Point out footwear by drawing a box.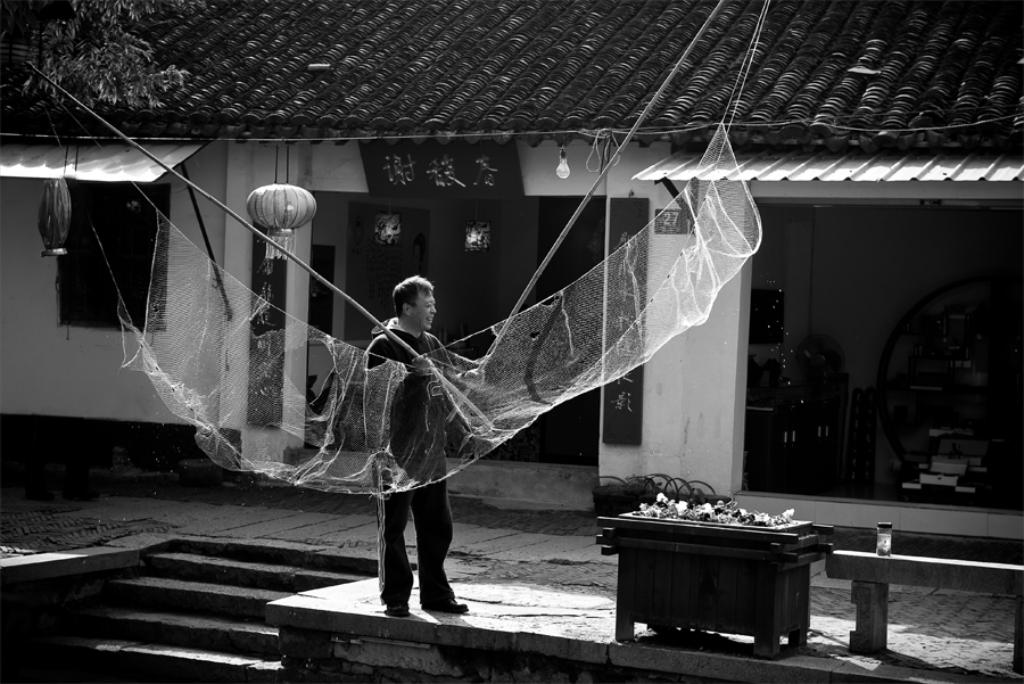
detection(421, 599, 472, 620).
